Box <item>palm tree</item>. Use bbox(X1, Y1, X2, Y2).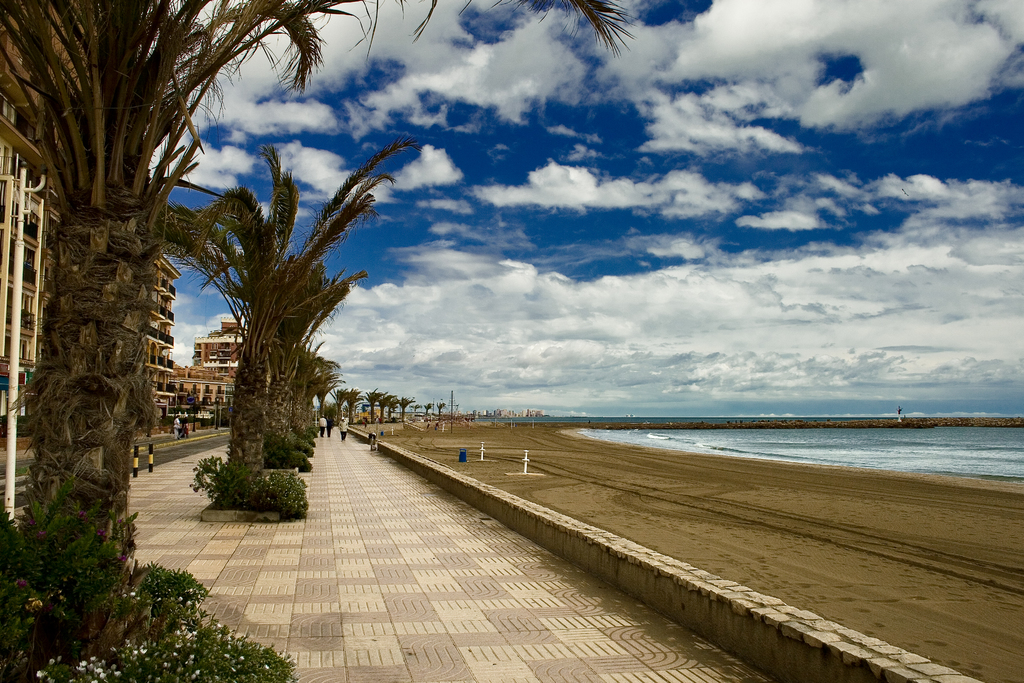
bbox(145, 135, 420, 504).
